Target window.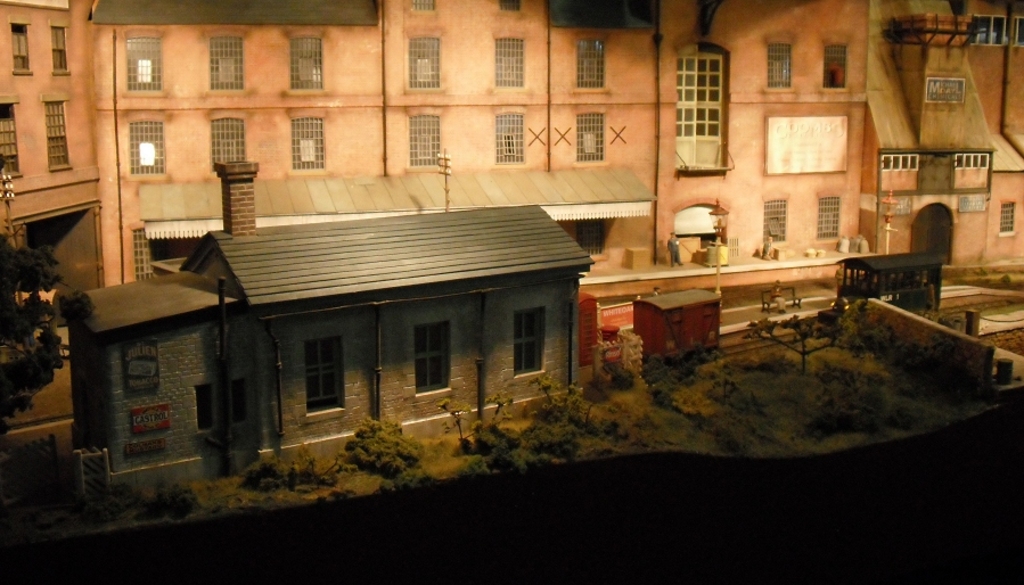
Target region: detection(213, 116, 240, 164).
